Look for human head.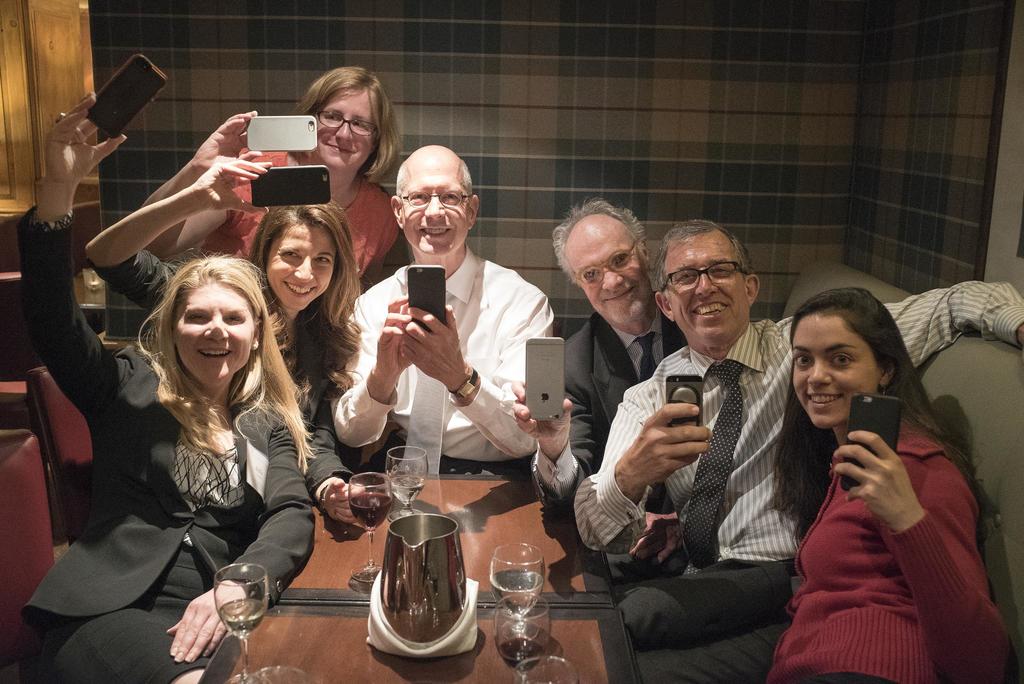
Found: 155/254/271/382.
